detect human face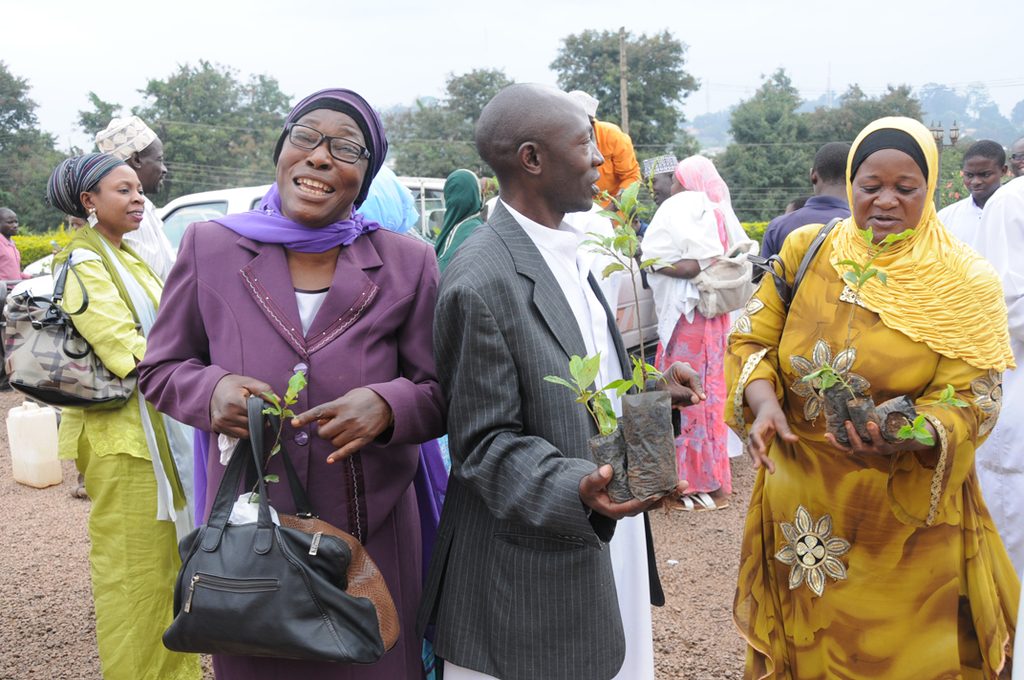
{"x1": 139, "y1": 138, "x2": 173, "y2": 196}
